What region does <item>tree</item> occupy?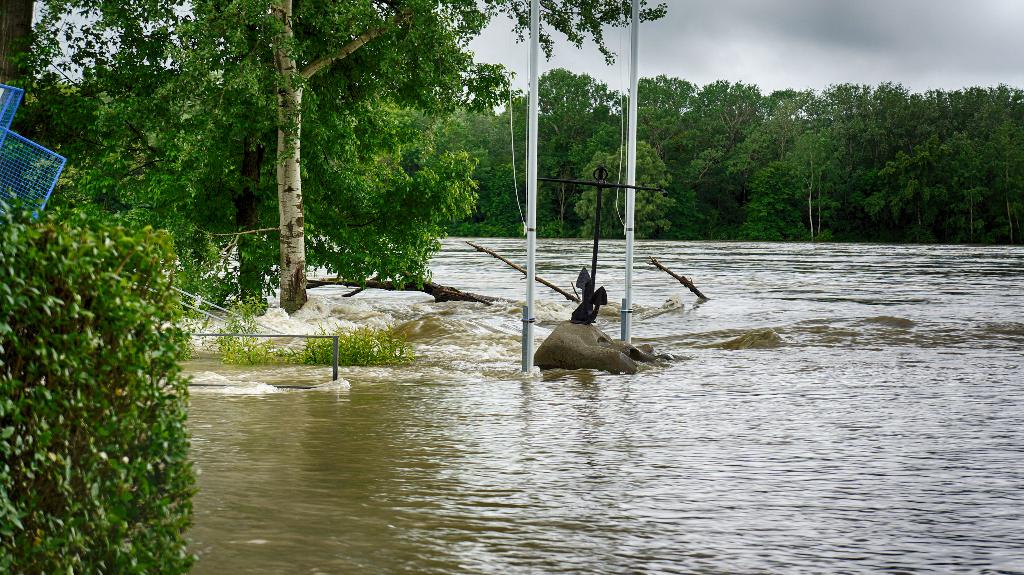
90/19/497/310.
